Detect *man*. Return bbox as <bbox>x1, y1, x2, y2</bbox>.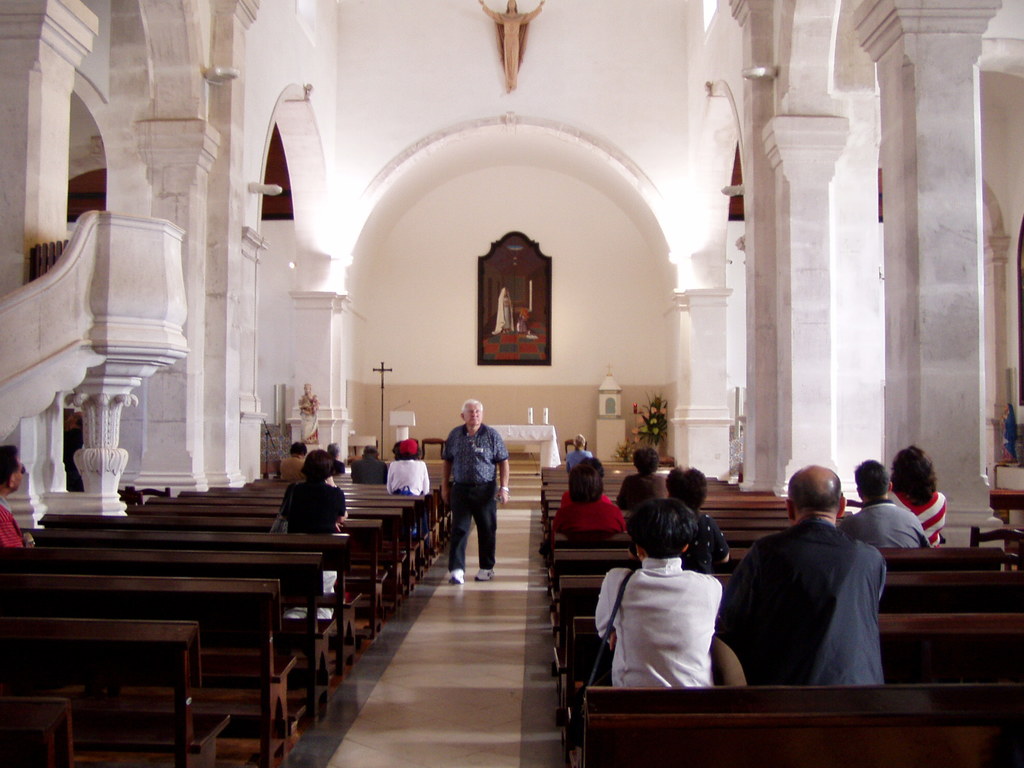
<bbox>298, 381, 320, 445</bbox>.
